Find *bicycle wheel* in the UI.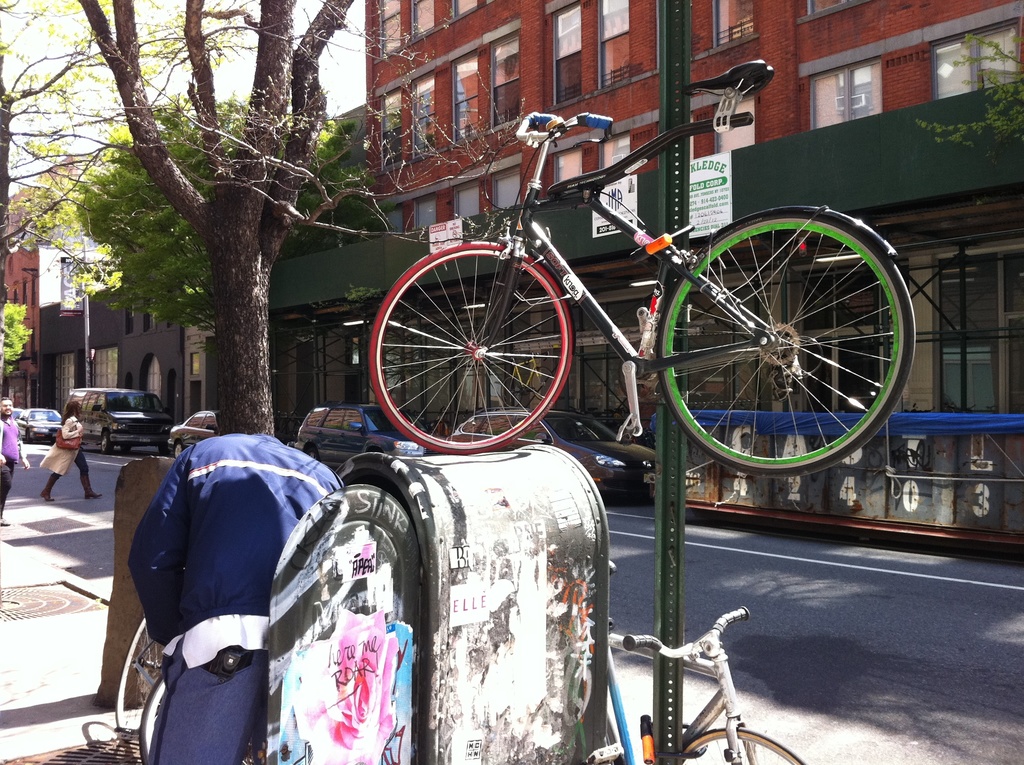
UI element at region(681, 718, 804, 764).
